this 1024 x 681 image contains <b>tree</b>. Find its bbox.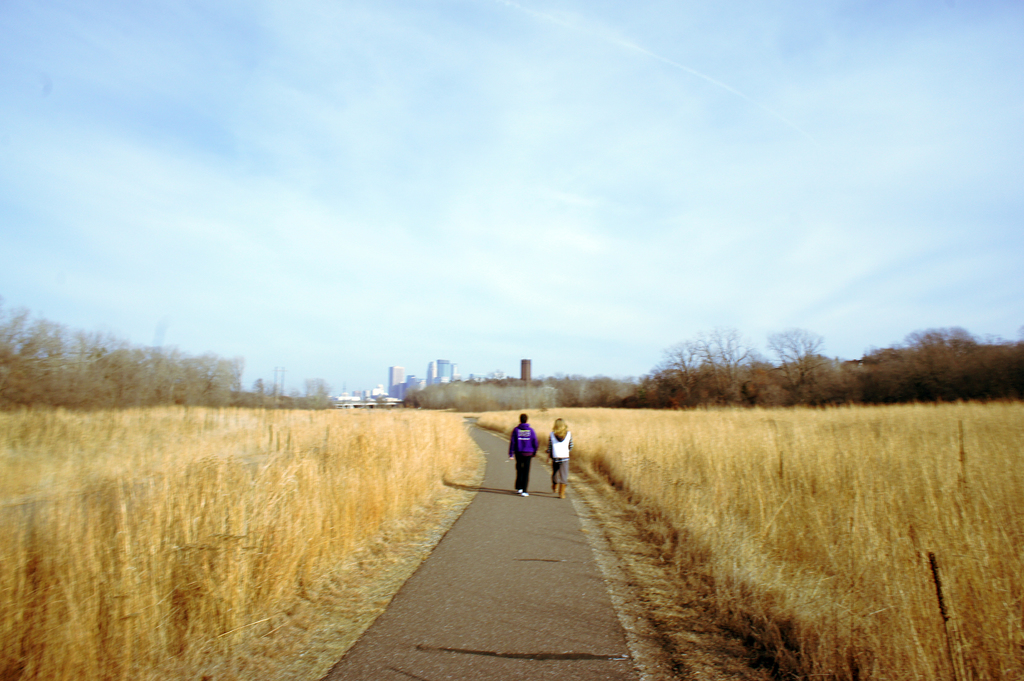
bbox(648, 323, 753, 403).
